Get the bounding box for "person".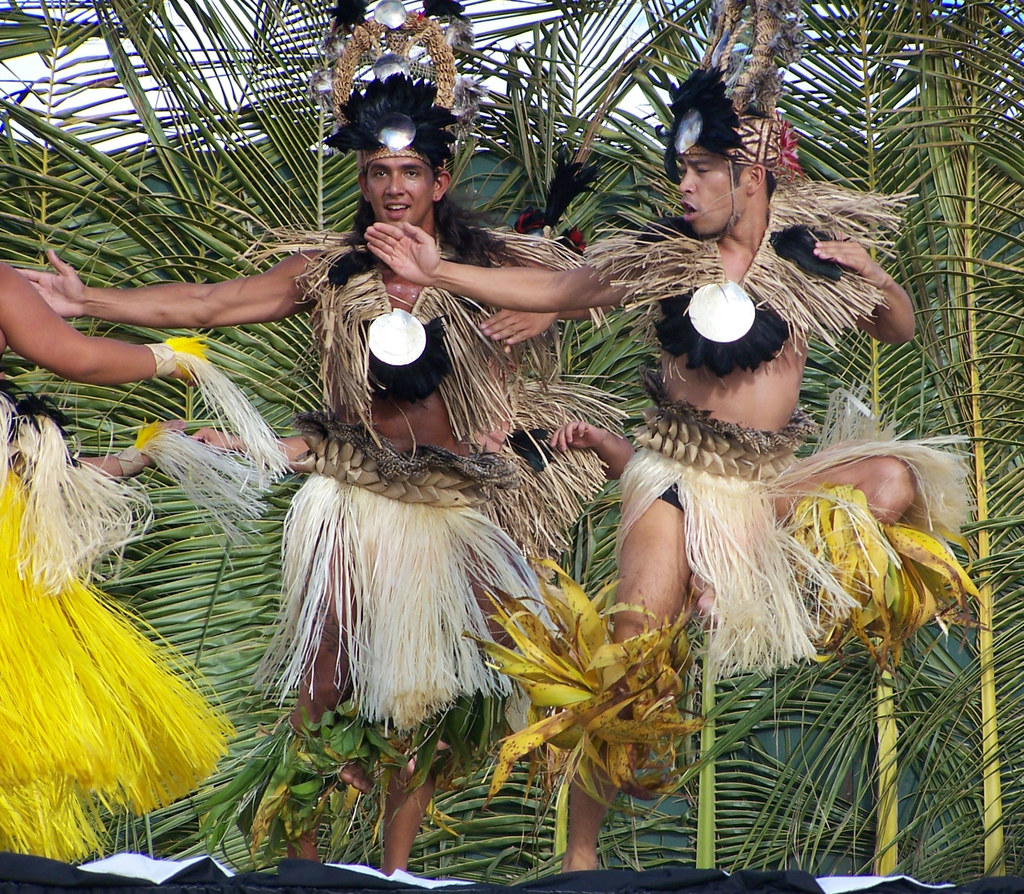
l=360, t=65, r=984, b=879.
